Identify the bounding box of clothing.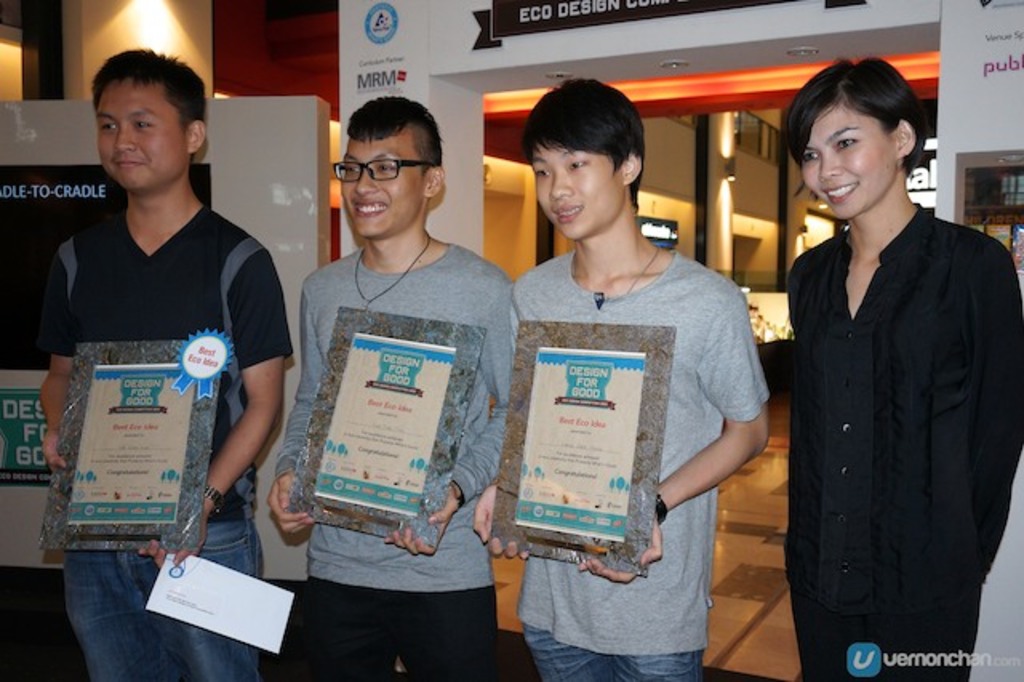
crop(27, 191, 294, 680).
